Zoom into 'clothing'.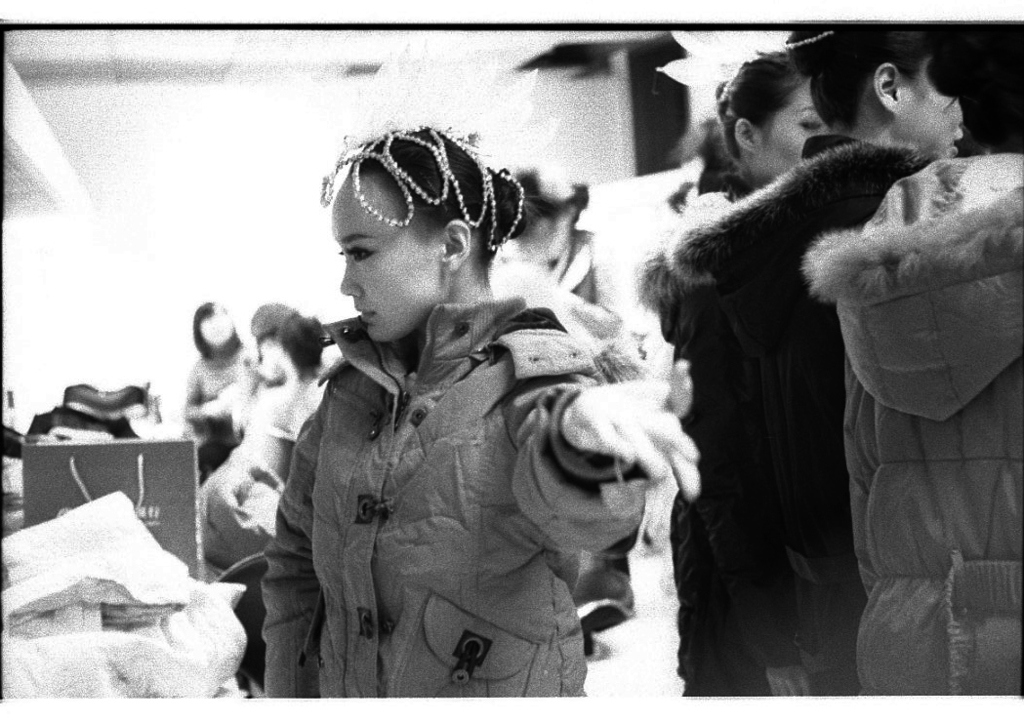
Zoom target: {"x1": 803, "y1": 150, "x2": 1023, "y2": 700}.
